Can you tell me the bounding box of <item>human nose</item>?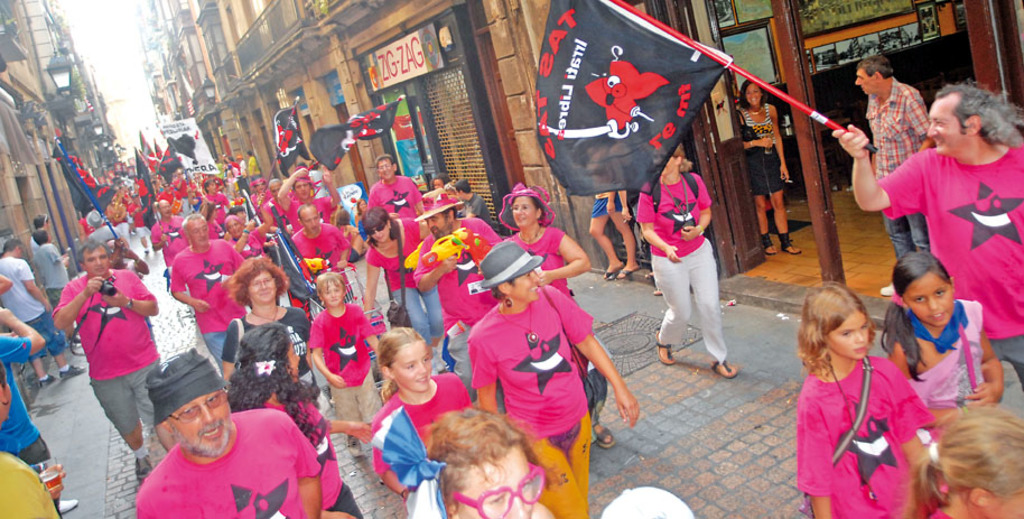
{"x1": 857, "y1": 77, "x2": 864, "y2": 89}.
